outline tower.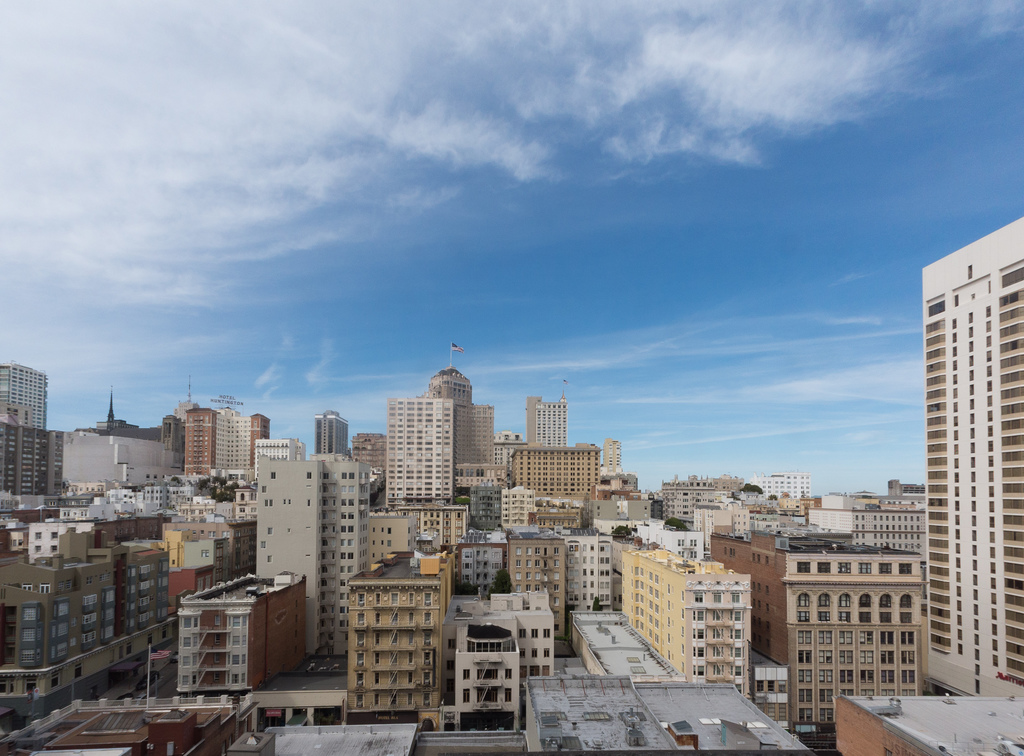
Outline: locate(254, 452, 378, 677).
